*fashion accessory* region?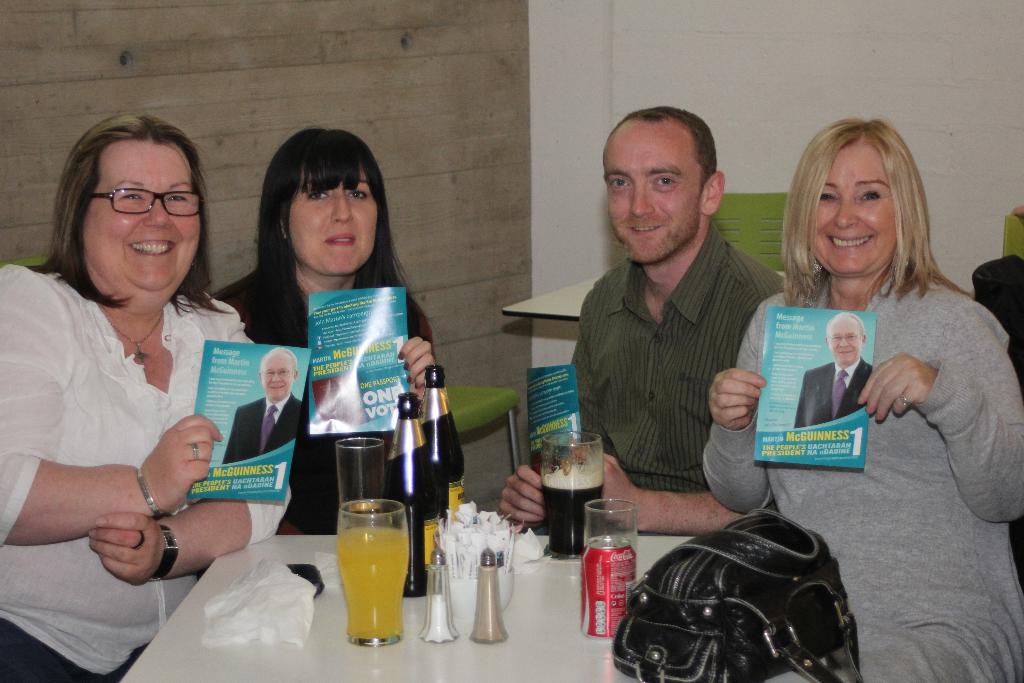
406 375 412 386
